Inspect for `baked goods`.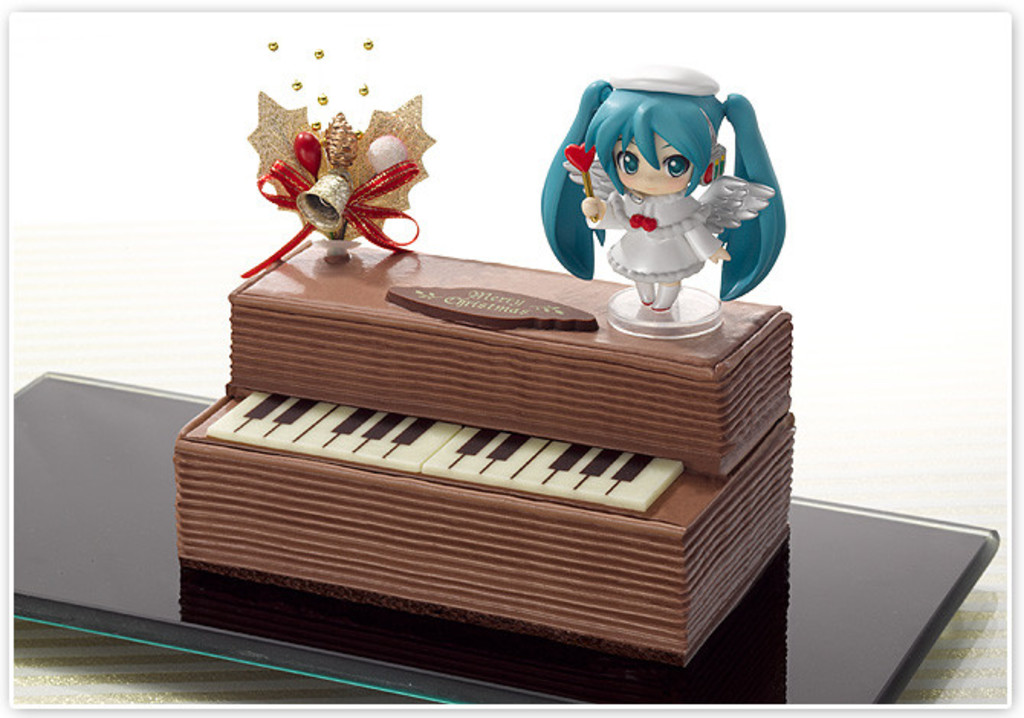
Inspection: 173/61/798/669.
